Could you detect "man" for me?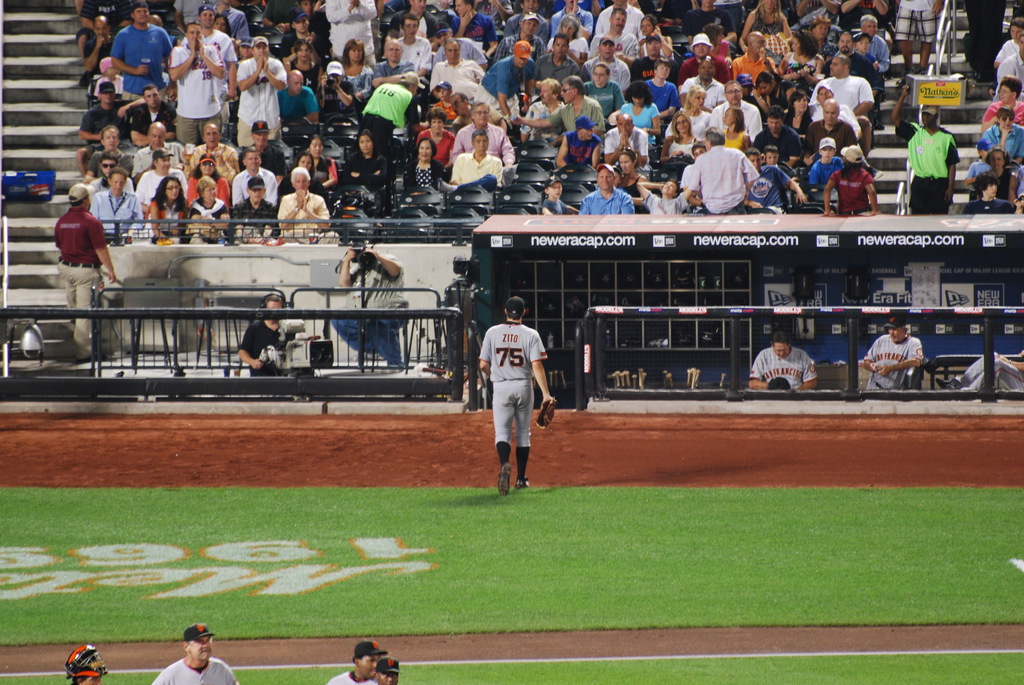
Detection result: rect(147, 13, 163, 26).
